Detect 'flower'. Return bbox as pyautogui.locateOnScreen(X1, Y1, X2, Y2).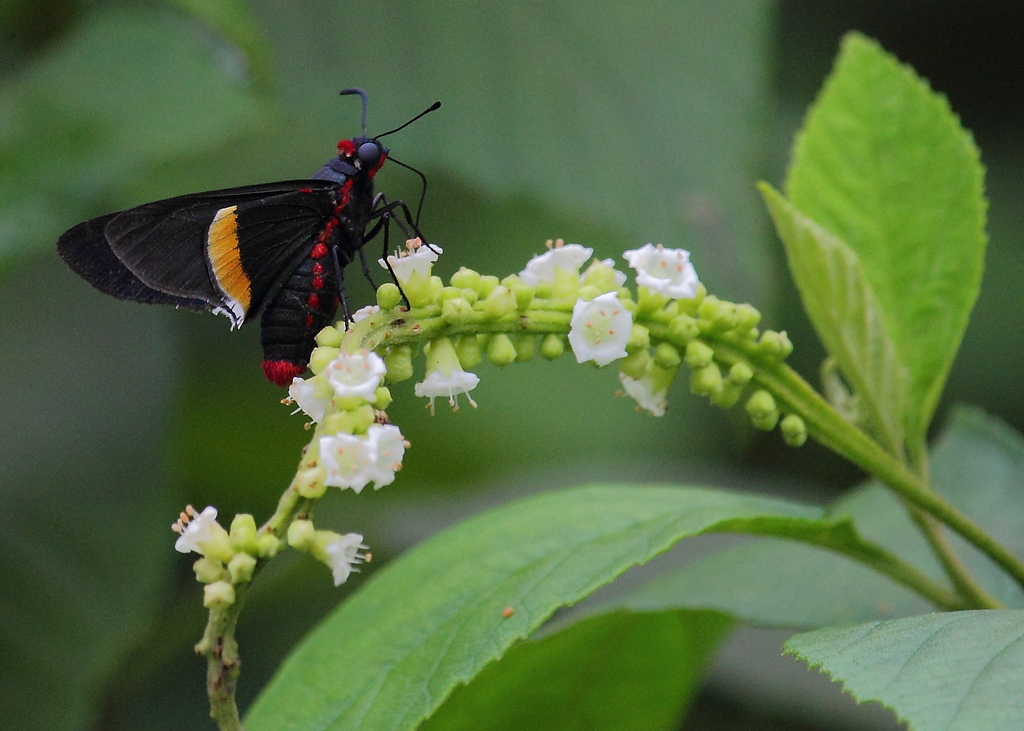
pyautogui.locateOnScreen(323, 352, 390, 415).
